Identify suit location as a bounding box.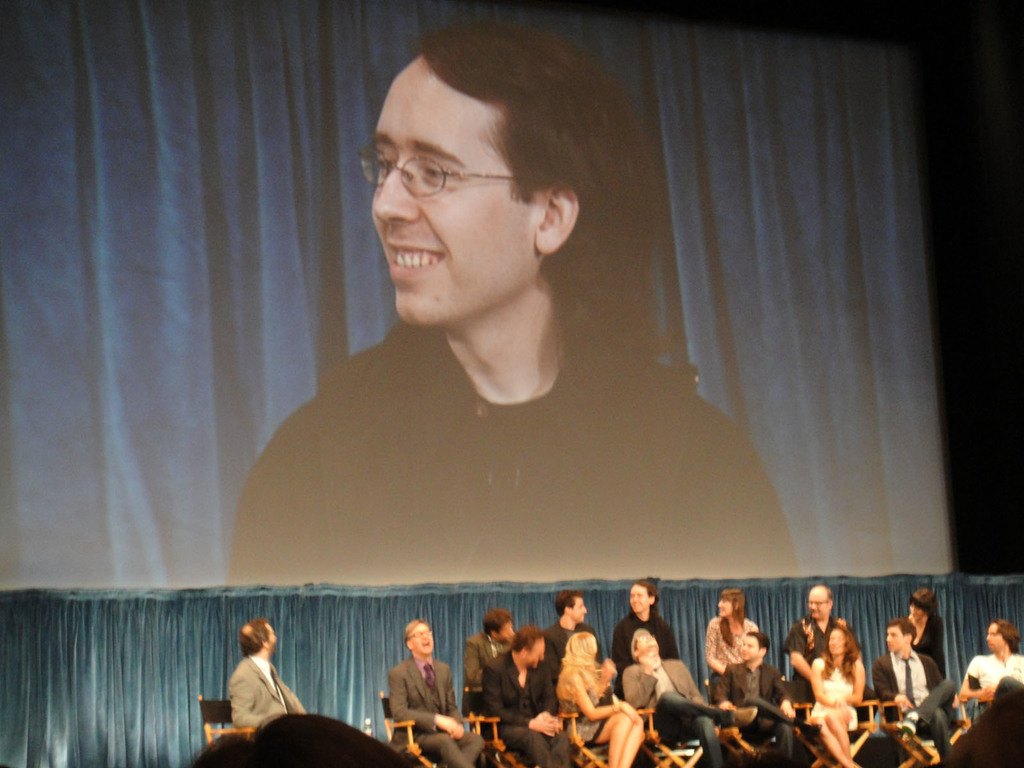
{"left": 391, "top": 655, "right": 480, "bottom": 767}.
